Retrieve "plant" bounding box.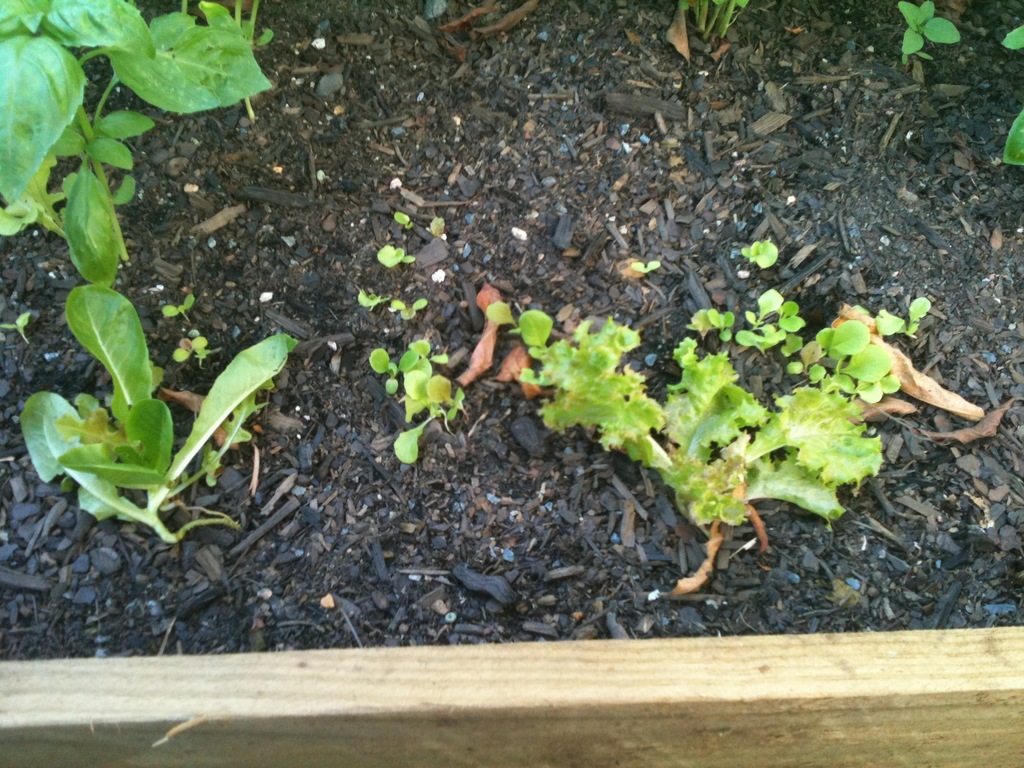
Bounding box: bbox(429, 214, 445, 242).
